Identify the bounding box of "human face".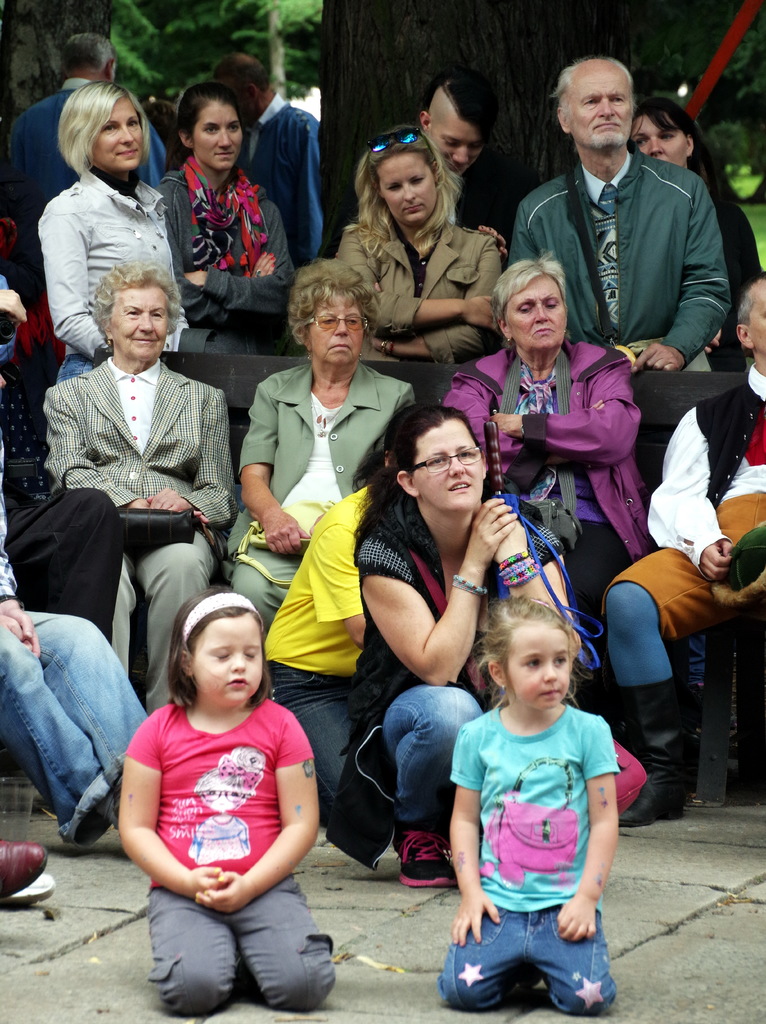
bbox=(565, 61, 630, 154).
